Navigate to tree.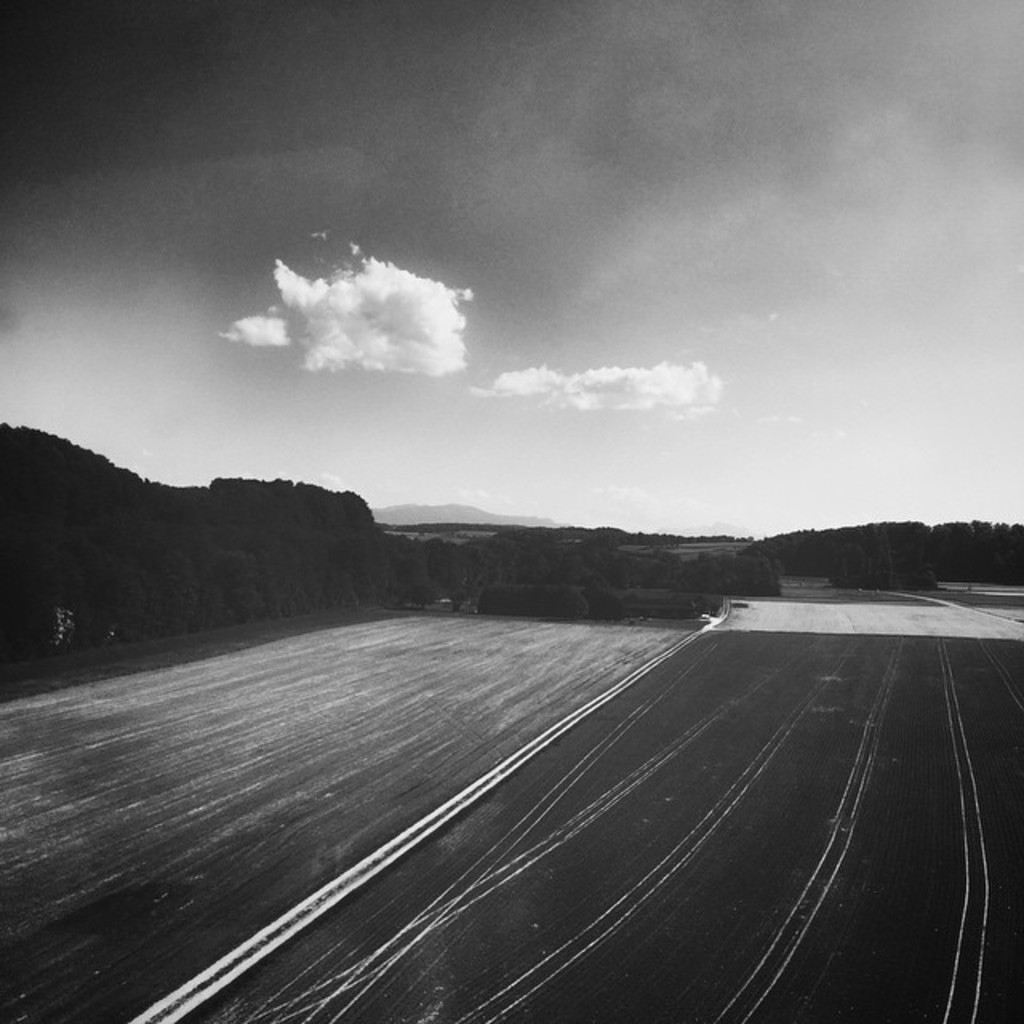
Navigation target: bbox=[381, 520, 784, 597].
